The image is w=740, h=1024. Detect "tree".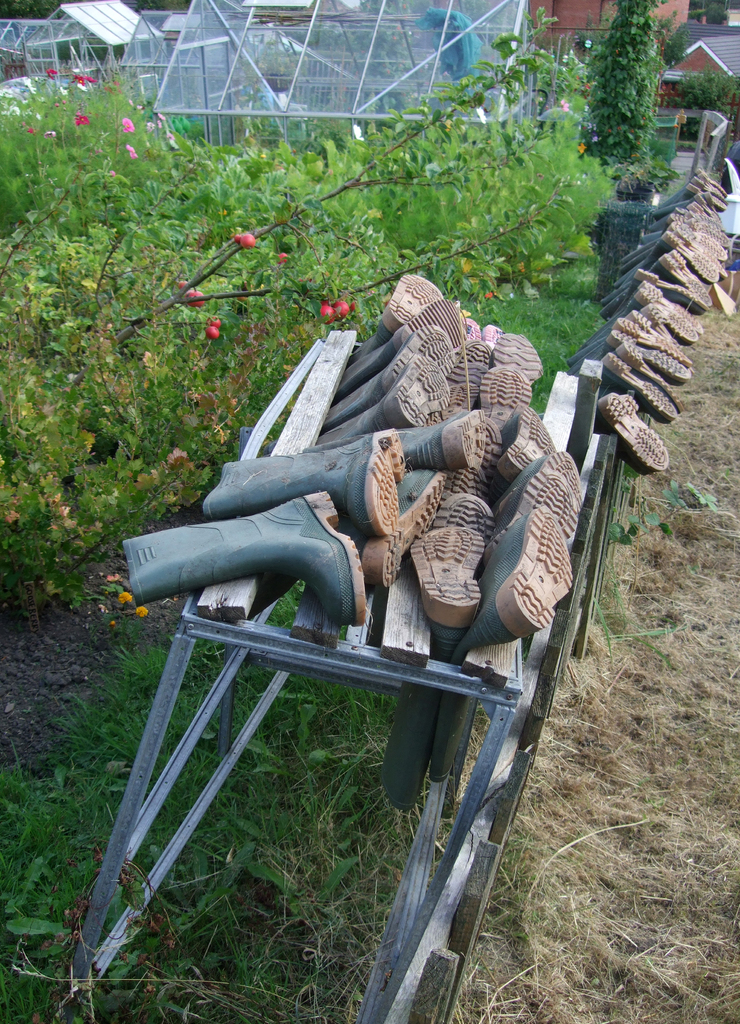
Detection: bbox=[136, 0, 191, 28].
